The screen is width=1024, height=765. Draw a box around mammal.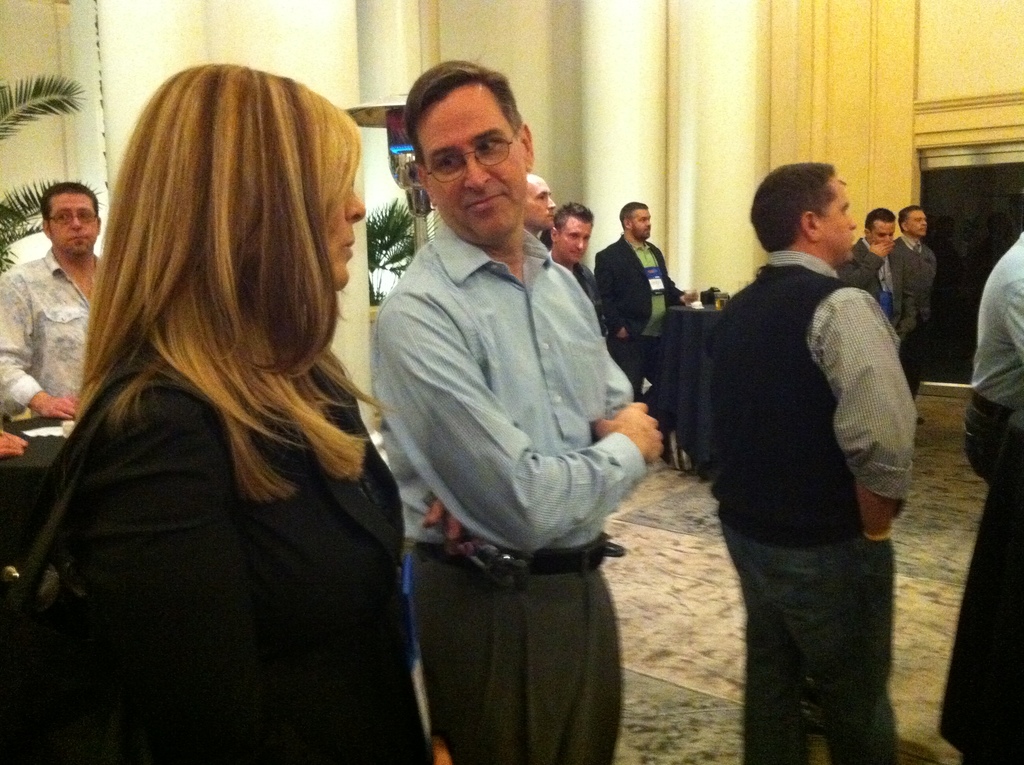
x1=369 y1=56 x2=664 y2=764.
